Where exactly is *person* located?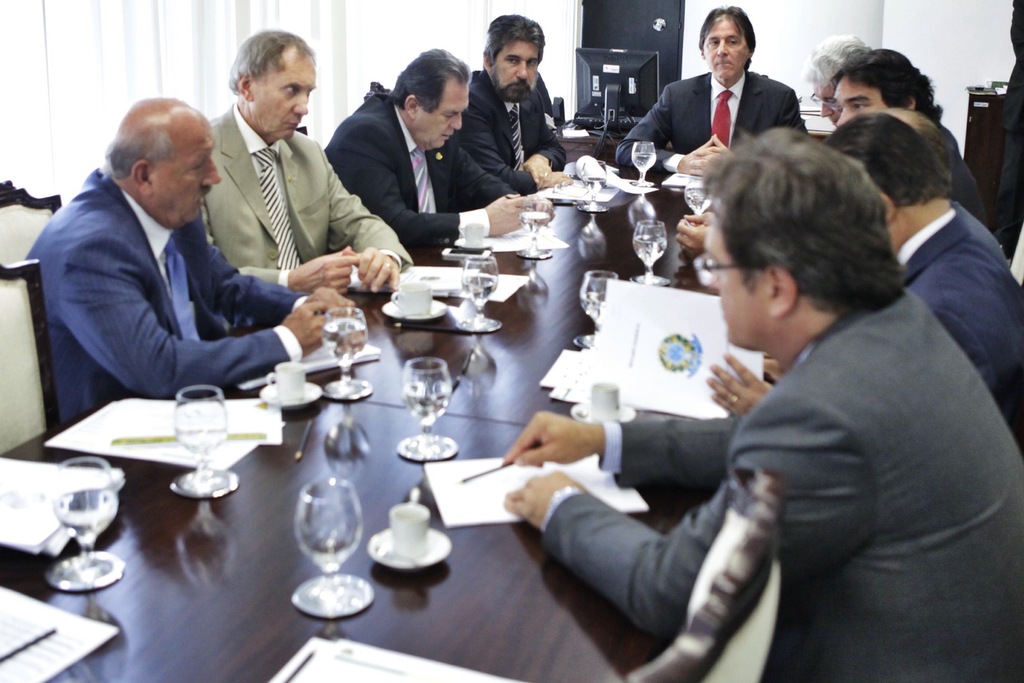
Its bounding box is [x1=199, y1=28, x2=410, y2=298].
